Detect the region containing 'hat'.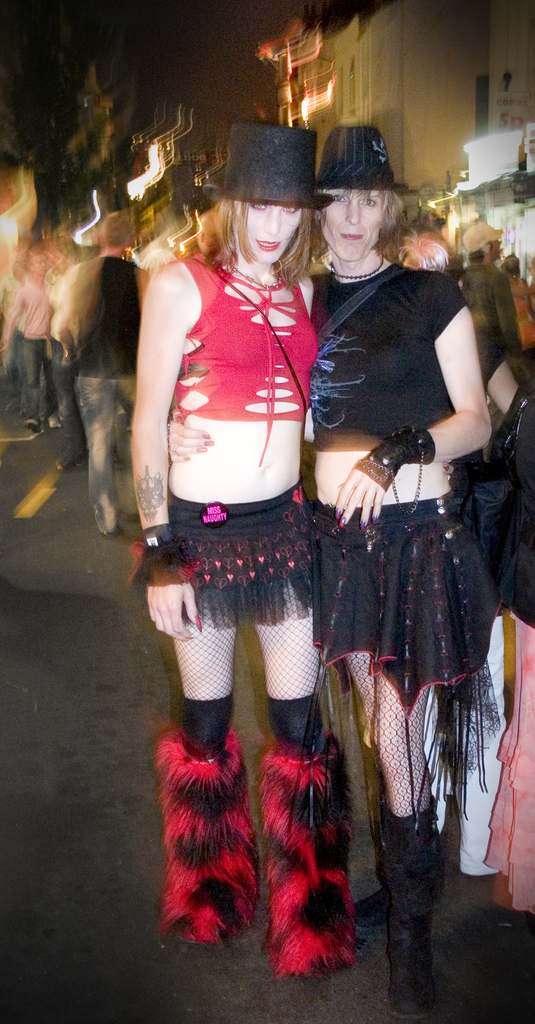
crop(206, 122, 341, 218).
